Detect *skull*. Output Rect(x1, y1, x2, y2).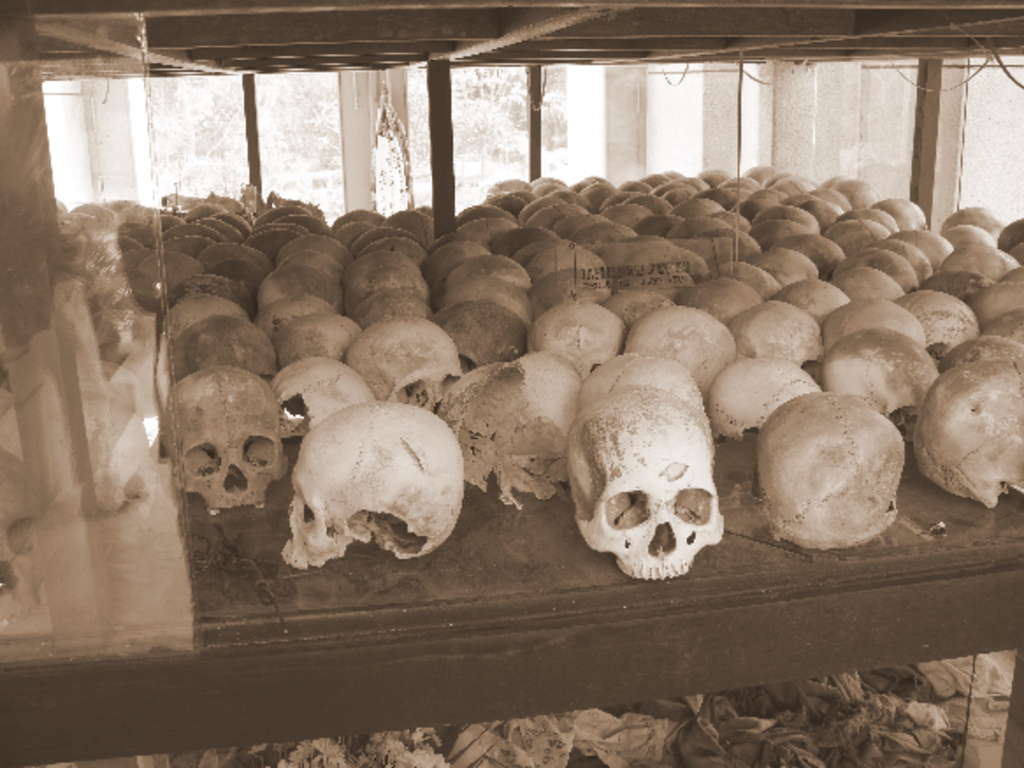
Rect(815, 265, 910, 302).
